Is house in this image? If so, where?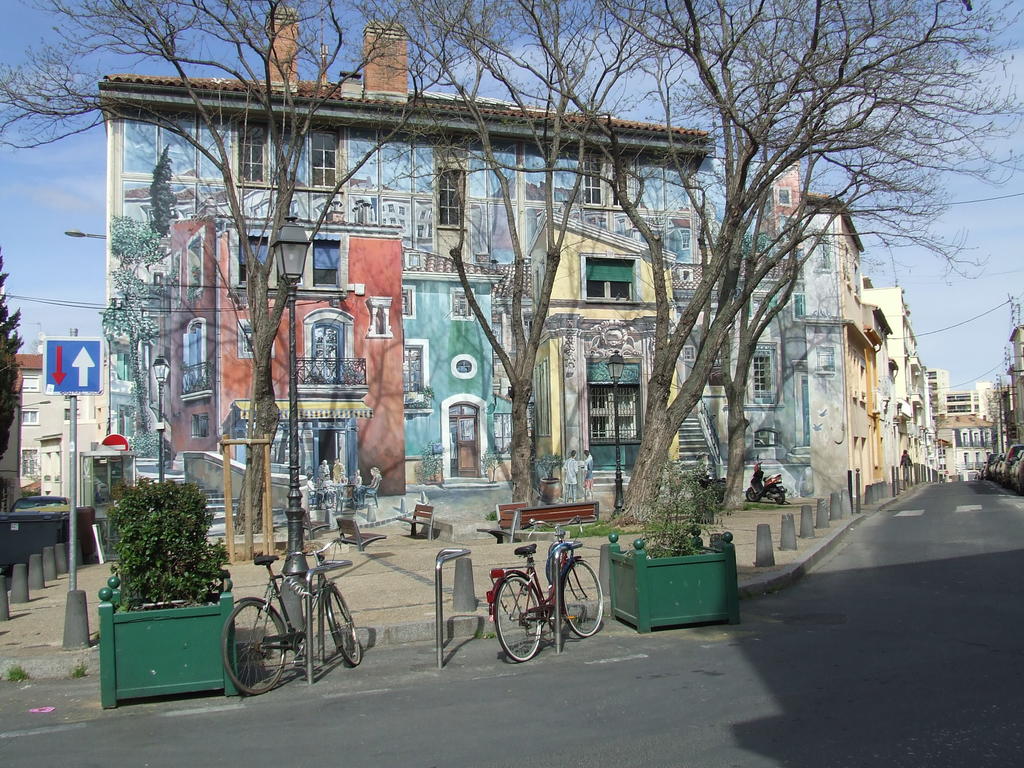
Yes, at <box>0,362,97,515</box>.
